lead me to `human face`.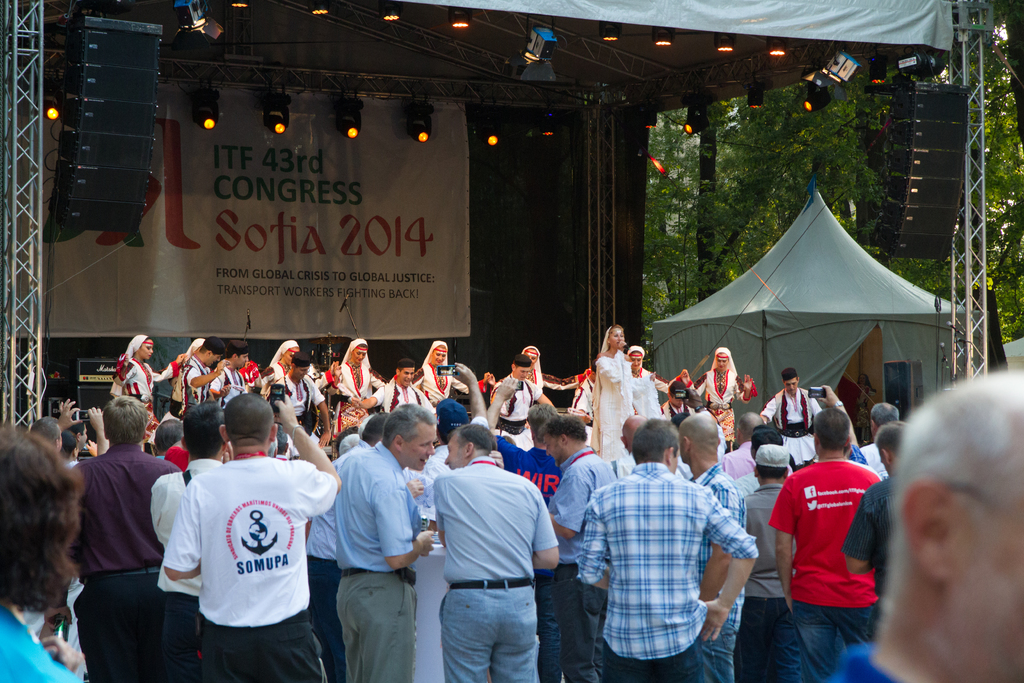
Lead to x1=401 y1=369 x2=415 y2=386.
